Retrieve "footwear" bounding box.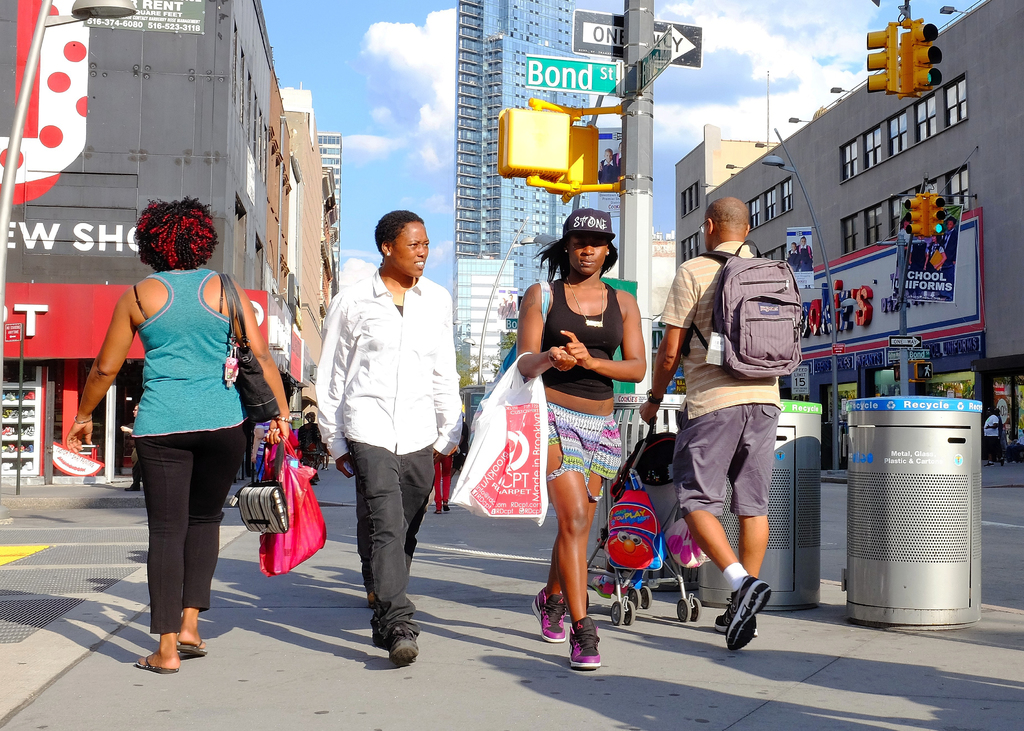
Bounding box: rect(568, 612, 602, 670).
